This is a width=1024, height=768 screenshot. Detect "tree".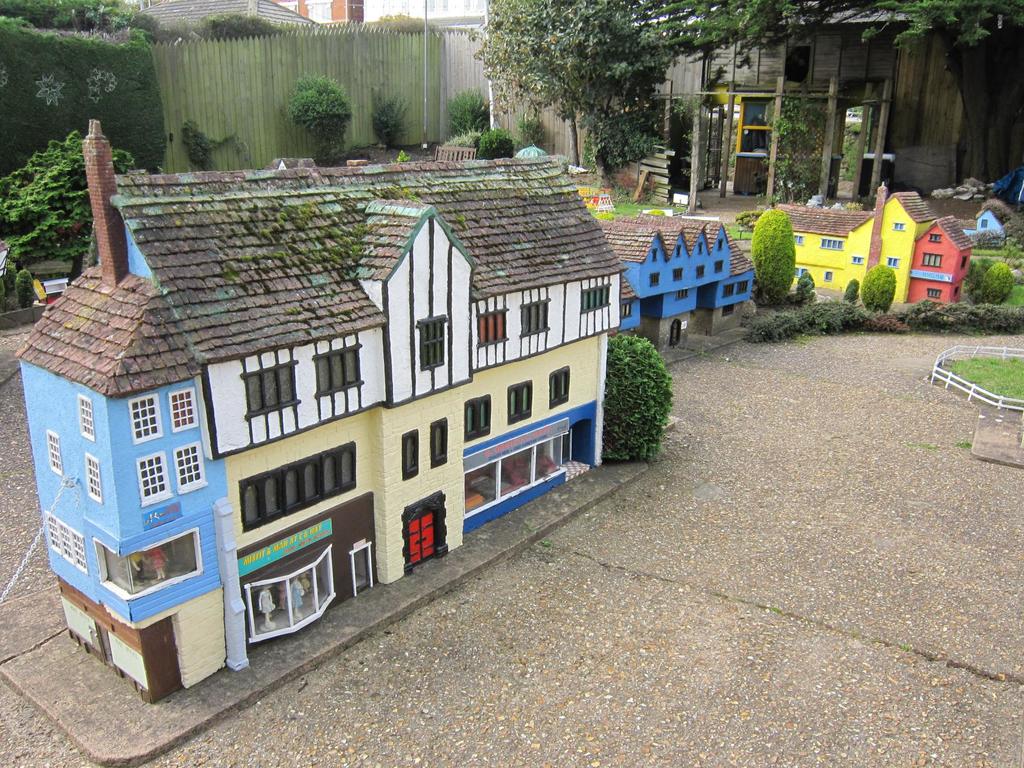
<box>731,211,756,225</box>.
